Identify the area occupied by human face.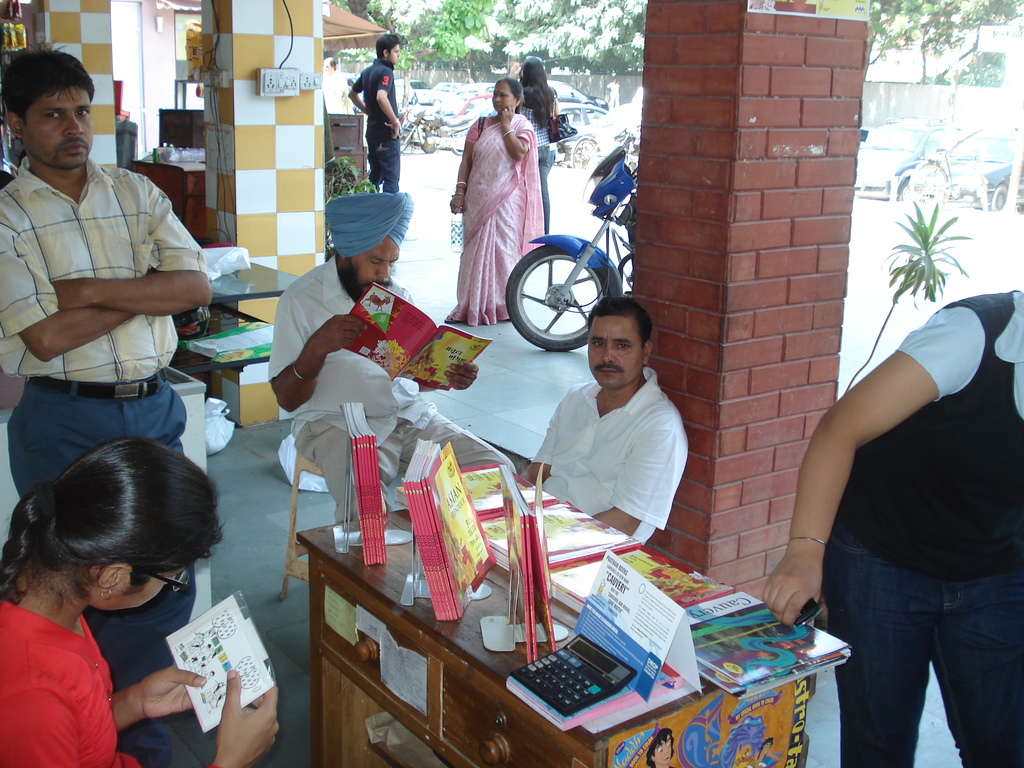
Area: region(388, 44, 401, 63).
